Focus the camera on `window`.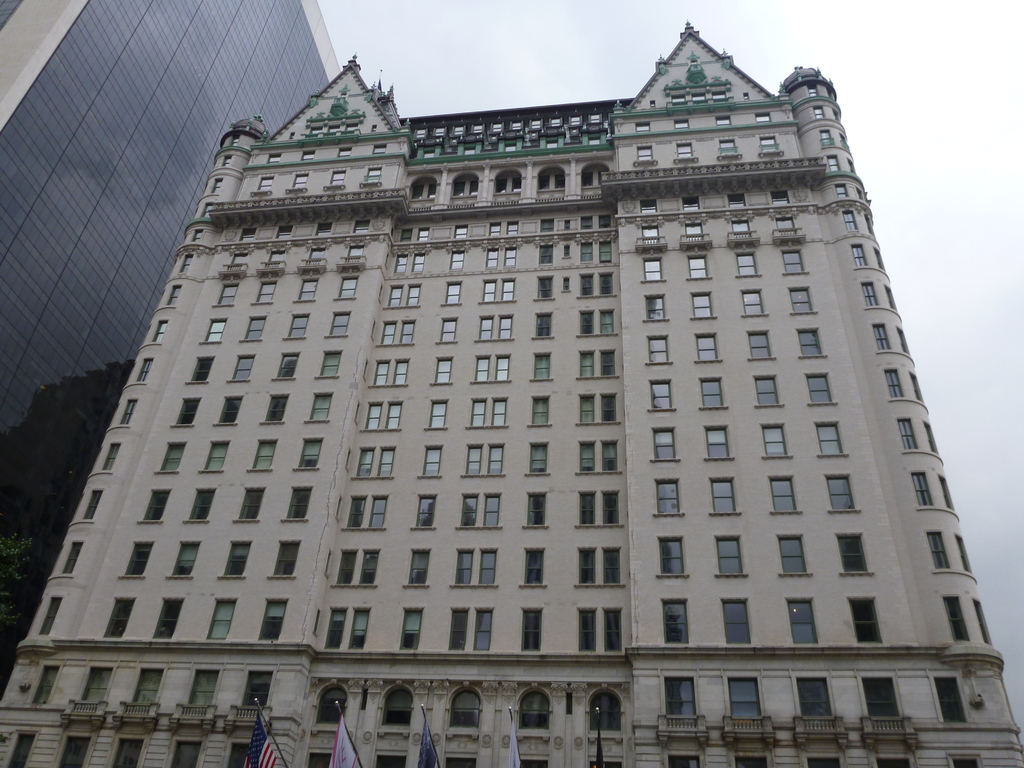
Focus region: left=594, top=346, right=619, bottom=380.
